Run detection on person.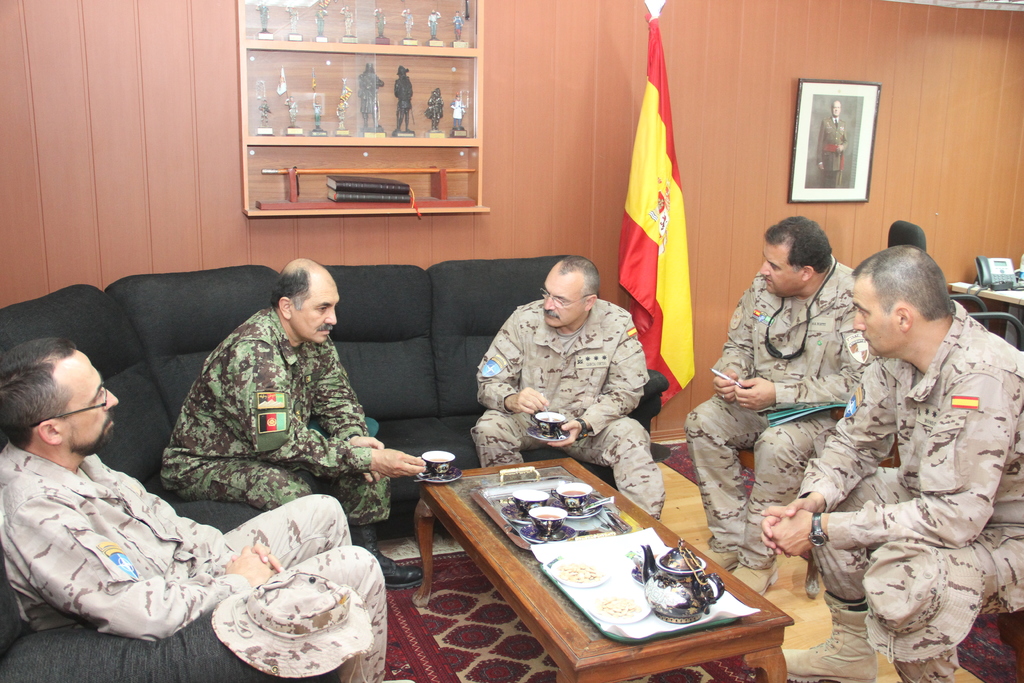
Result: bbox(341, 6, 353, 36).
